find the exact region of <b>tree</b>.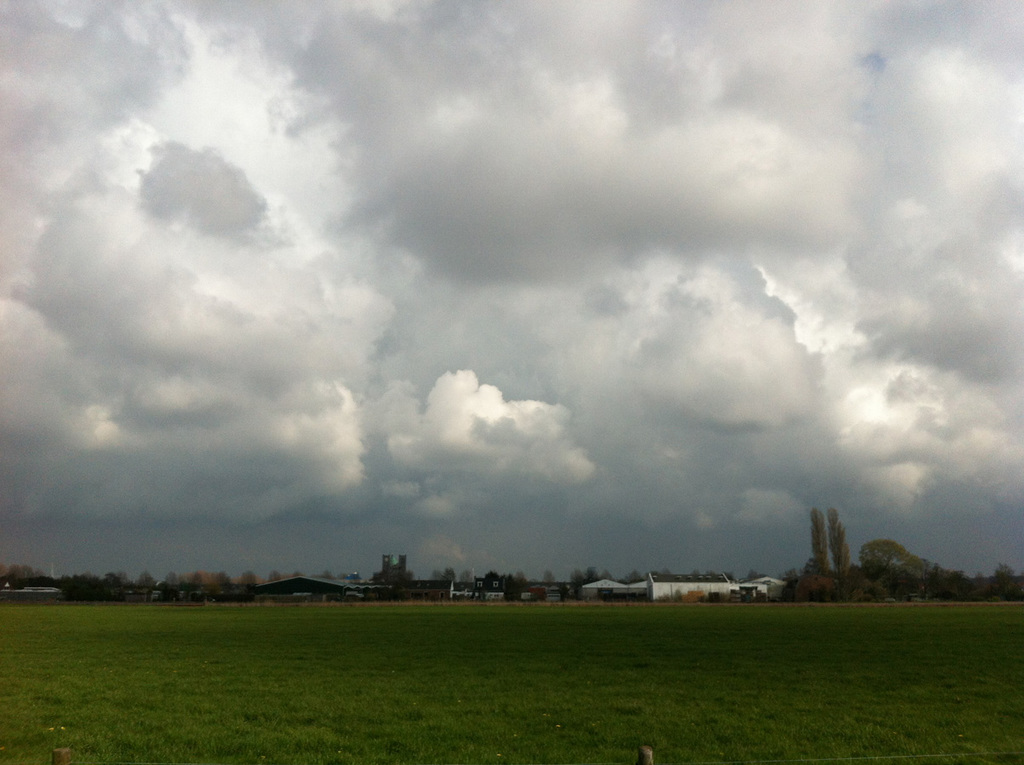
Exact region: x1=540, y1=566, x2=563, y2=584.
